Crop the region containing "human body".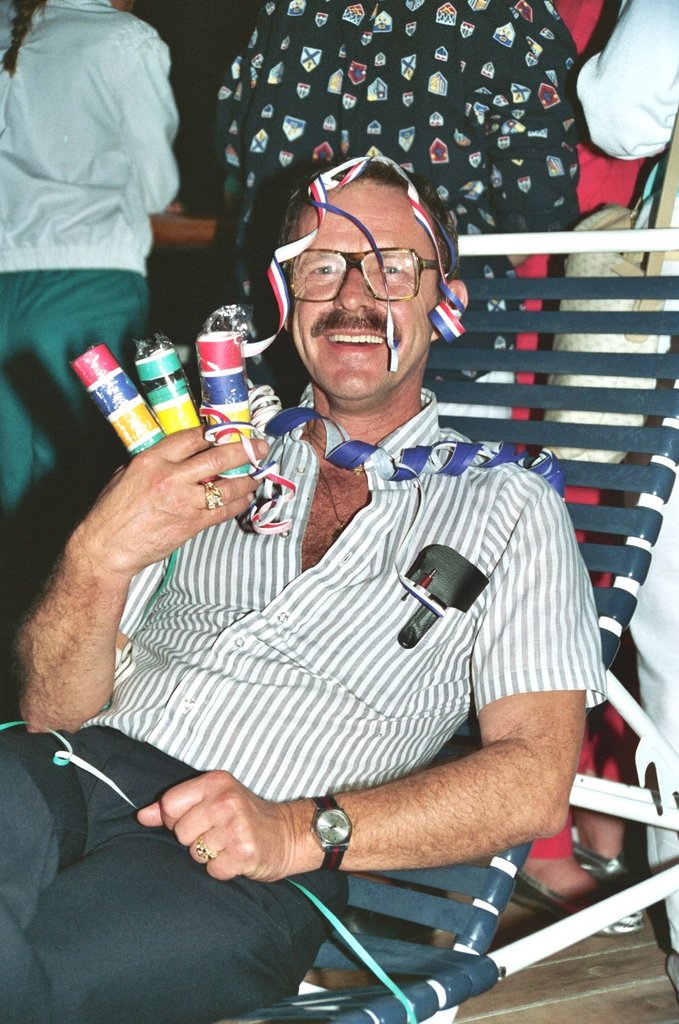
Crop region: (37,130,613,1023).
